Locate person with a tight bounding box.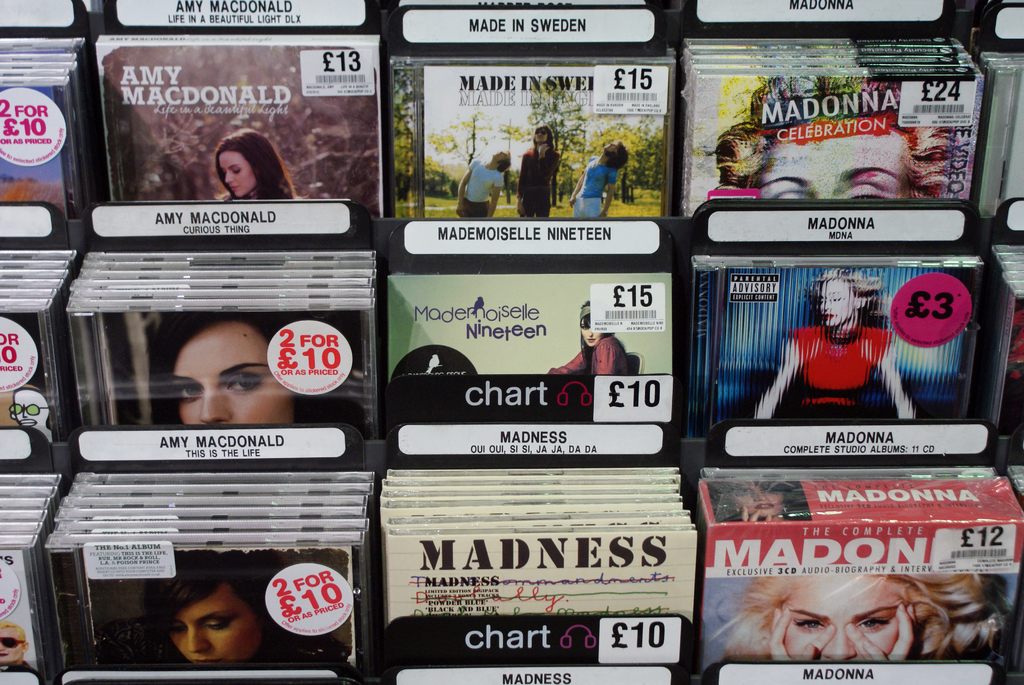
(left=218, top=129, right=295, bottom=200).
